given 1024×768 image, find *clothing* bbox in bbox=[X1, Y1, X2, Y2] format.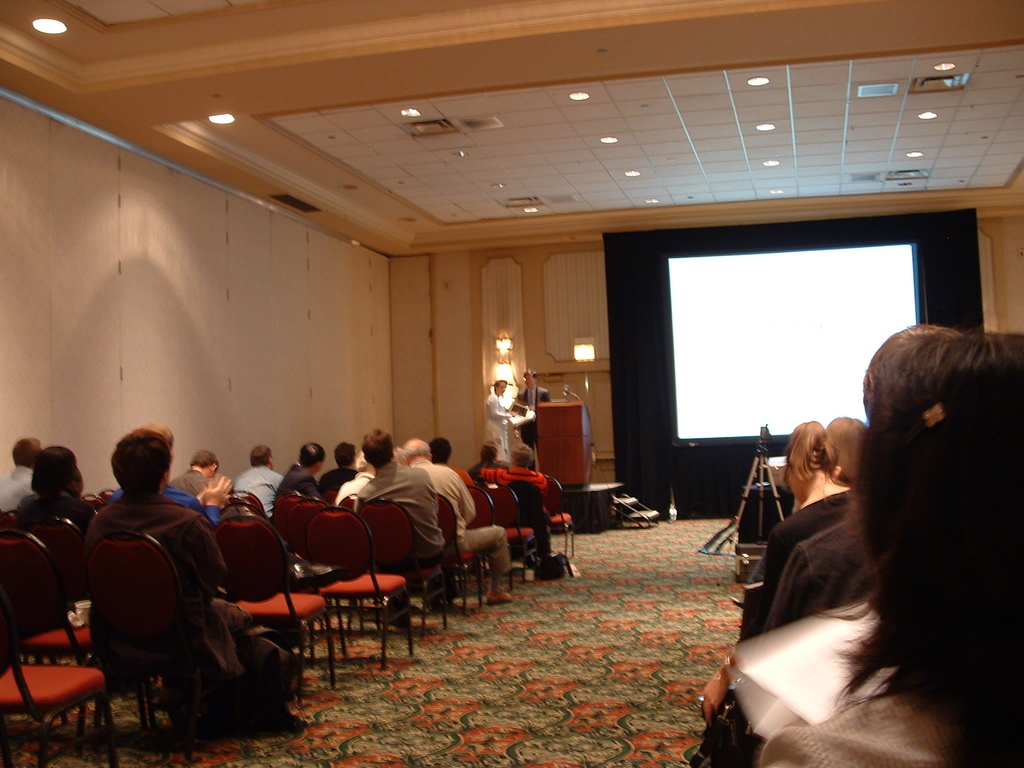
bbox=[486, 393, 507, 460].
